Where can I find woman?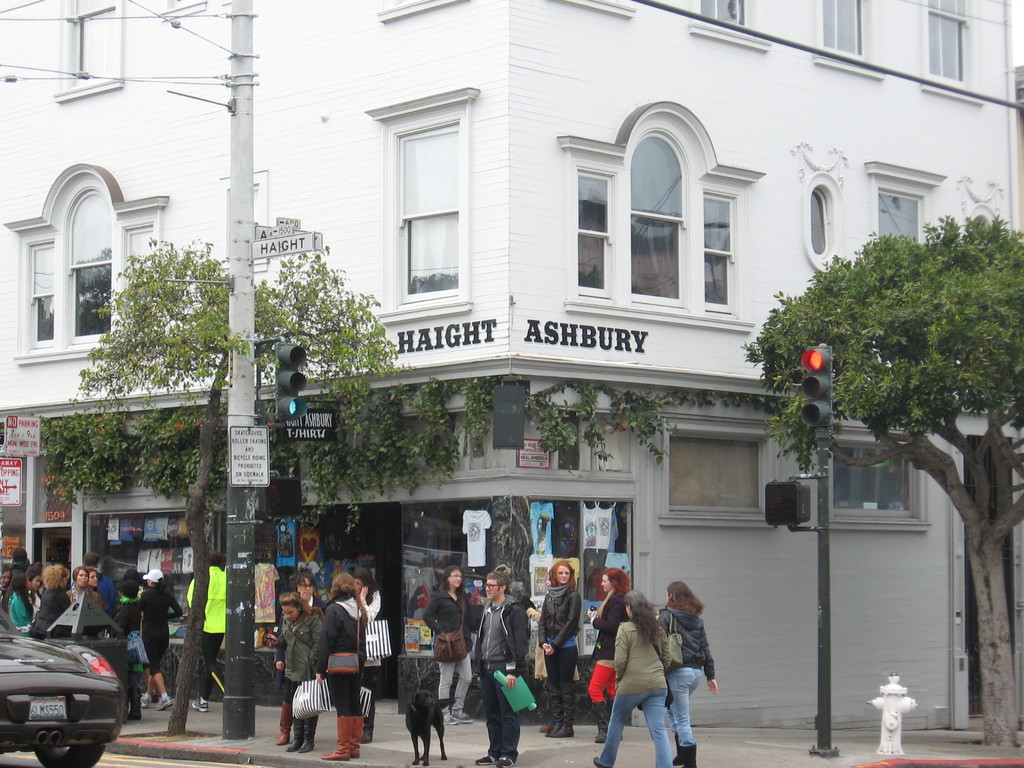
You can find it at 0,568,12,626.
